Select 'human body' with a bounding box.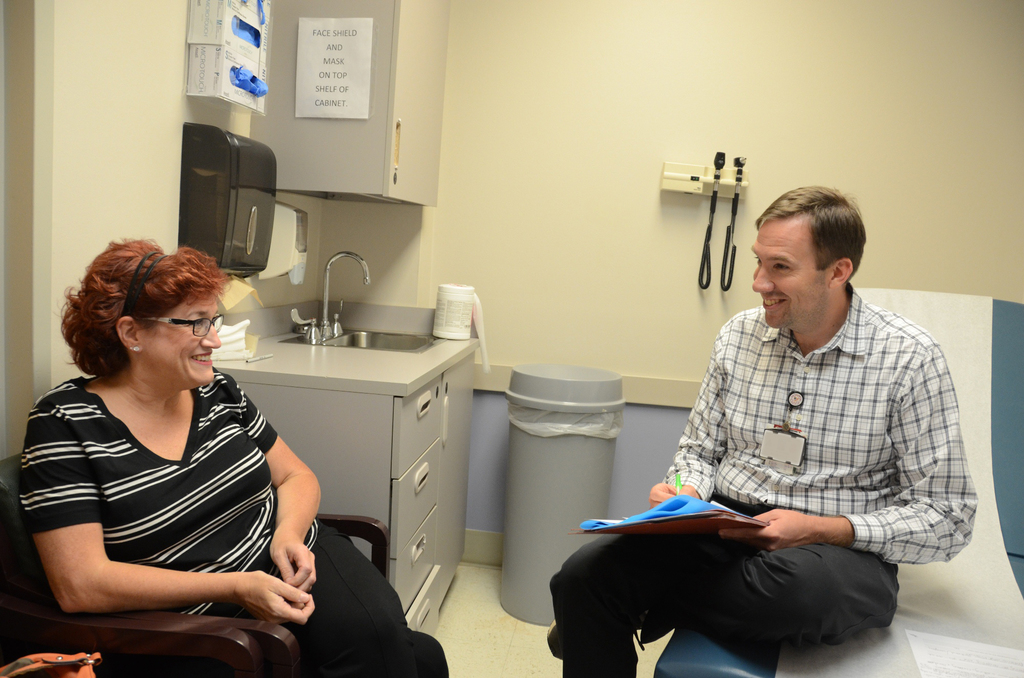
BBox(547, 281, 988, 677).
